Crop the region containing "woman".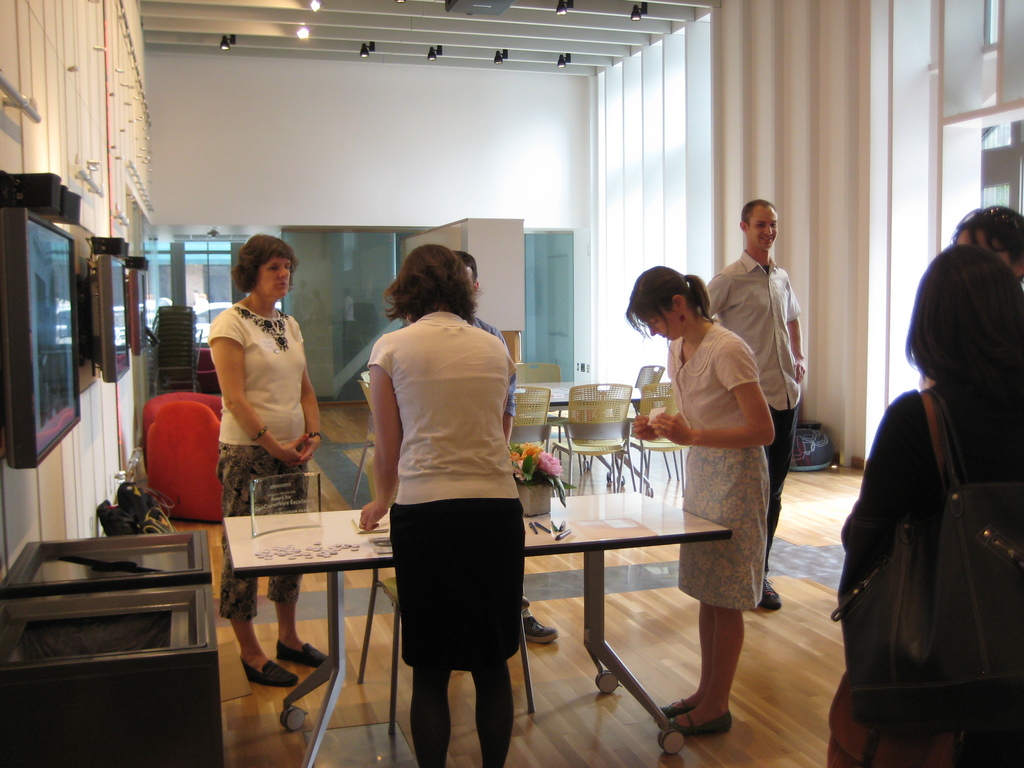
Crop region: locate(350, 236, 529, 767).
